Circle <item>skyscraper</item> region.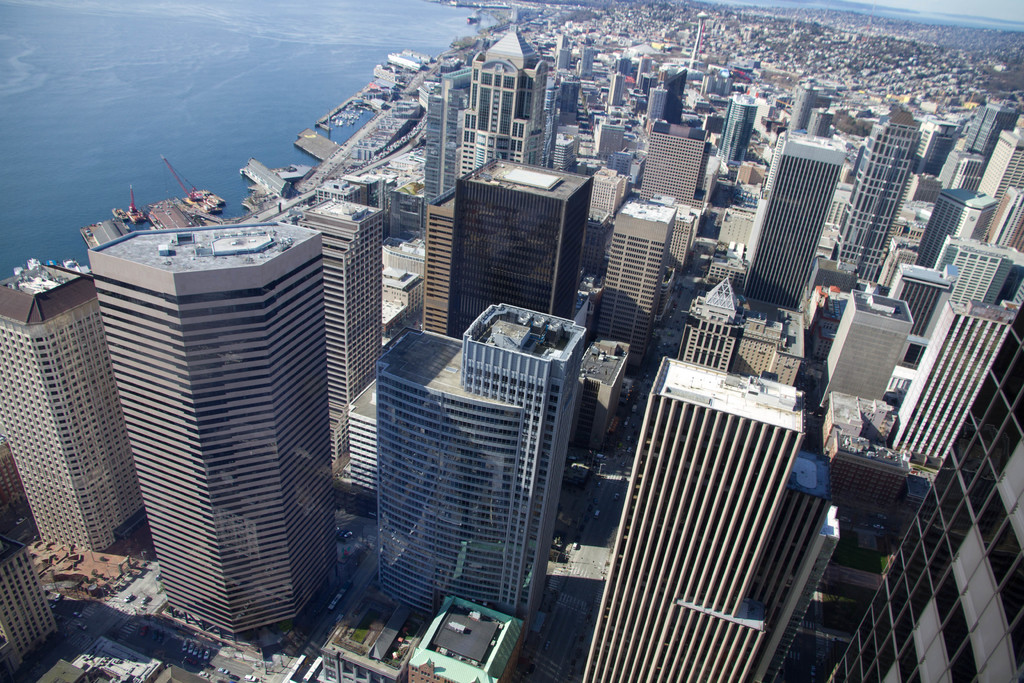
Region: {"x1": 420, "y1": 154, "x2": 602, "y2": 349}.
